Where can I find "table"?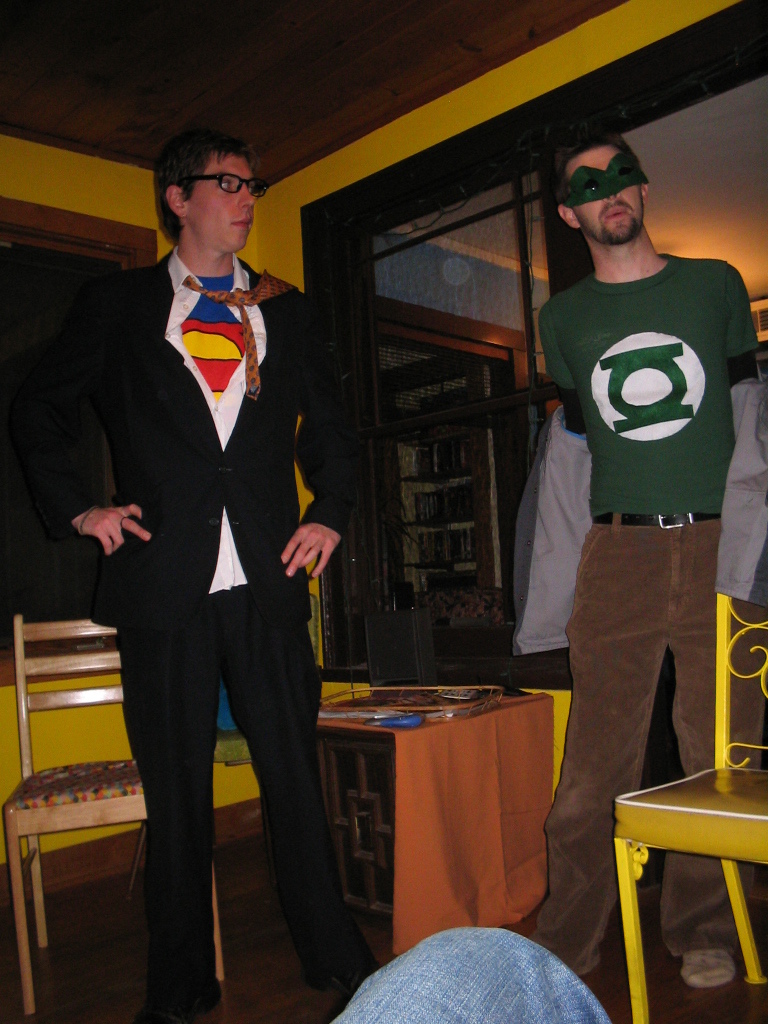
You can find it at detection(315, 679, 560, 920).
